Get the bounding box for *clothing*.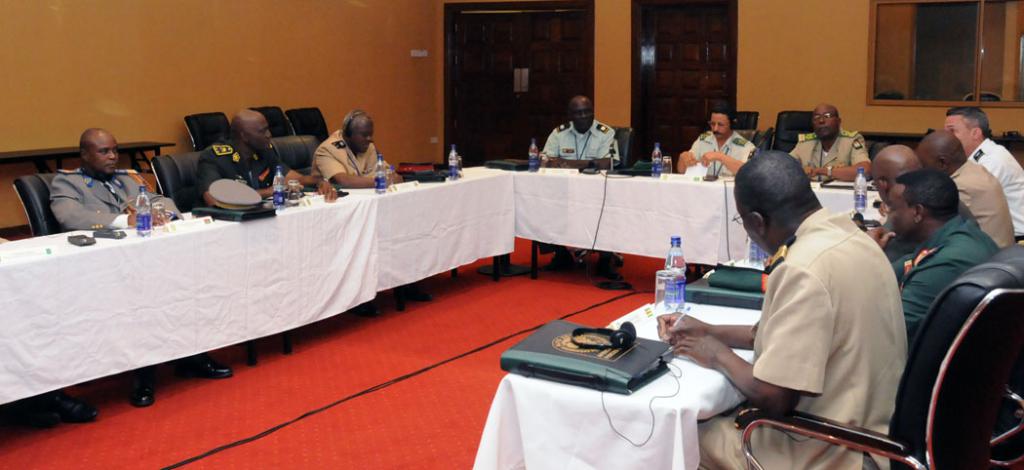
[310, 129, 386, 184].
